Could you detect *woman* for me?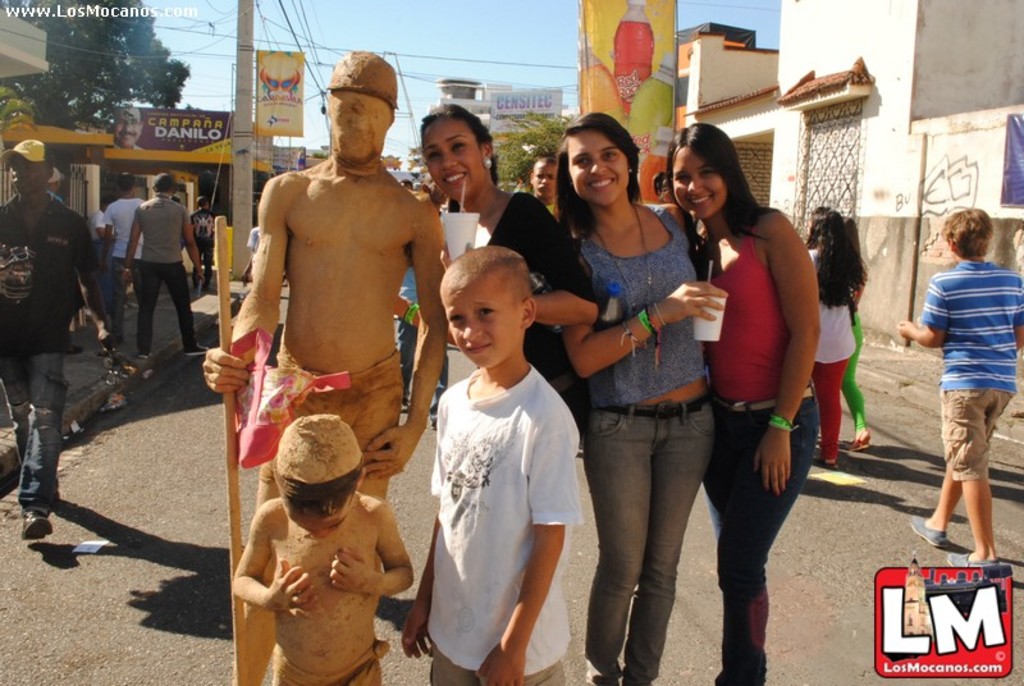
Detection result: [left=659, top=118, right=828, bottom=666].
